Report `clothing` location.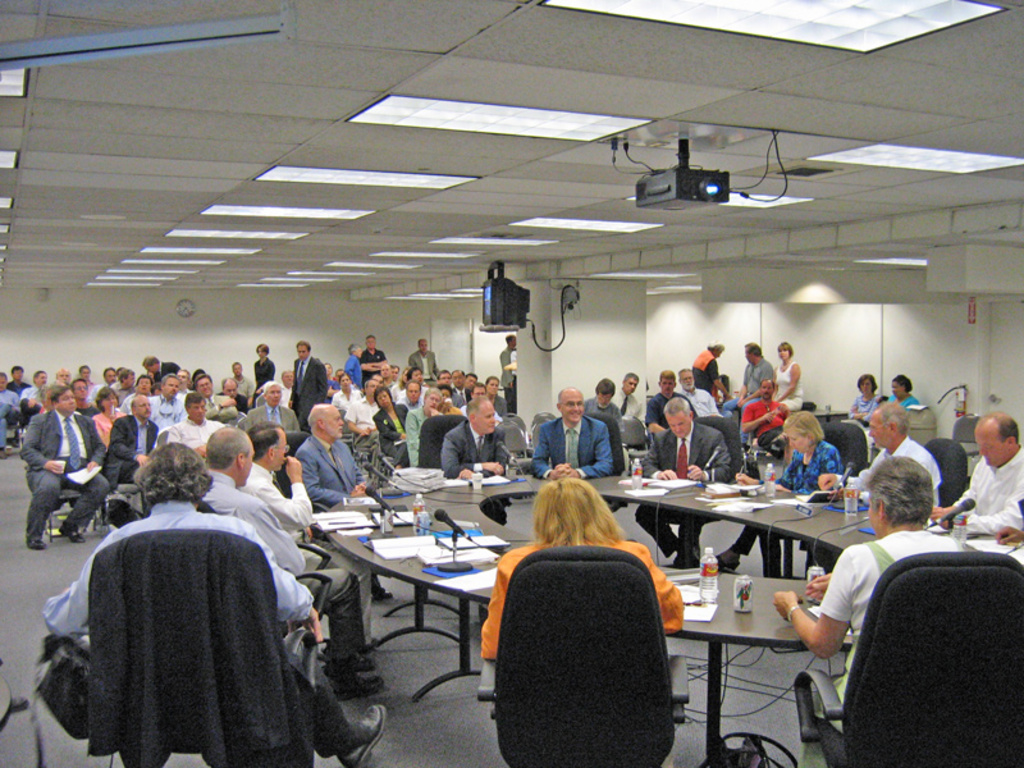
Report: [628,403,735,557].
